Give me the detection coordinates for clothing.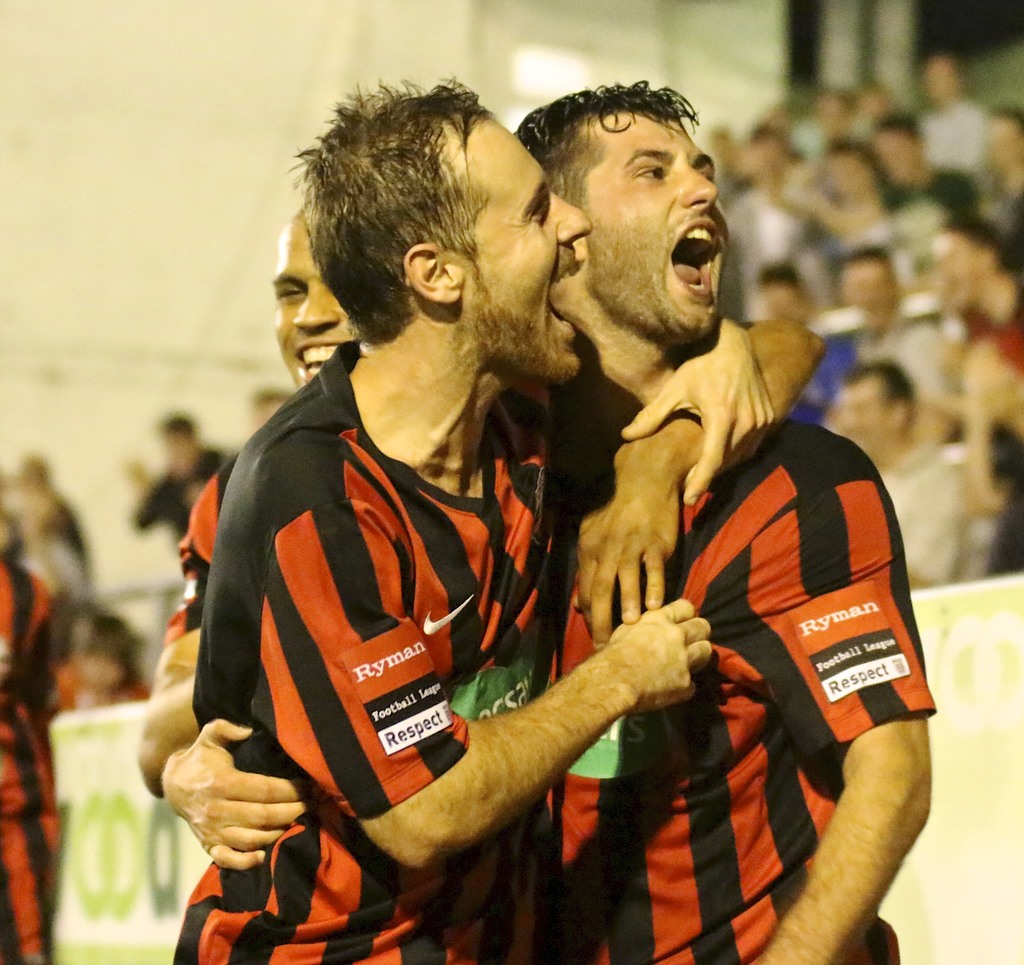
(0,561,60,964).
